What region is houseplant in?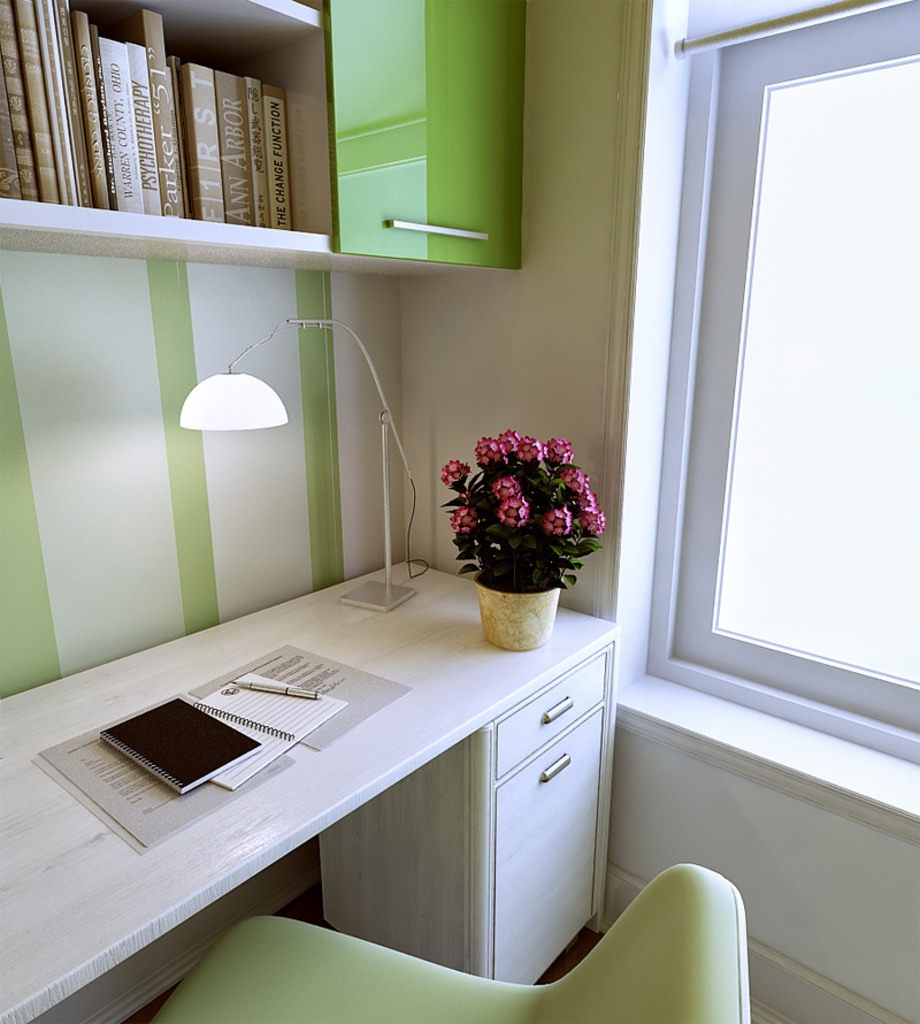
locate(432, 408, 610, 643).
